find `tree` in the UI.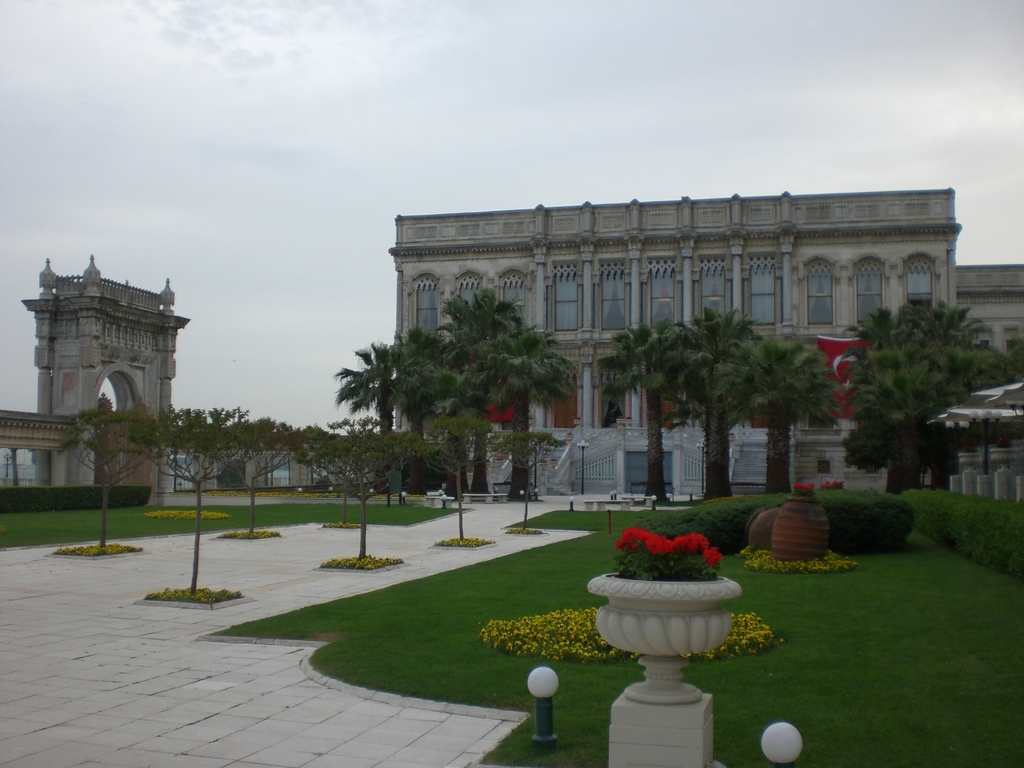
UI element at BBox(59, 399, 163, 550).
